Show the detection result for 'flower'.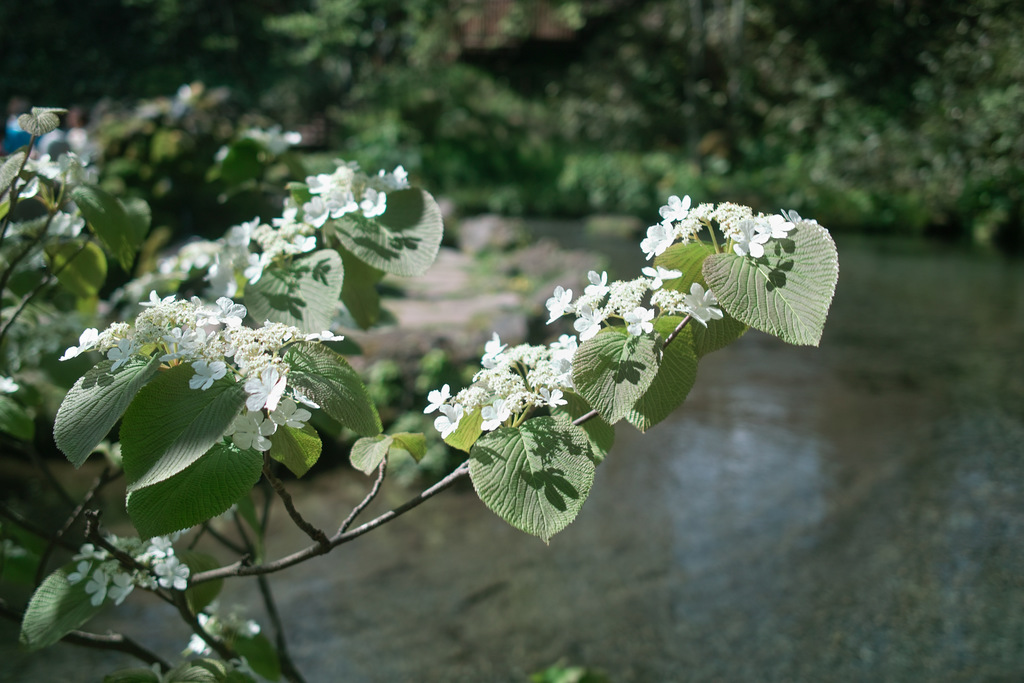
bbox=(424, 382, 454, 414).
